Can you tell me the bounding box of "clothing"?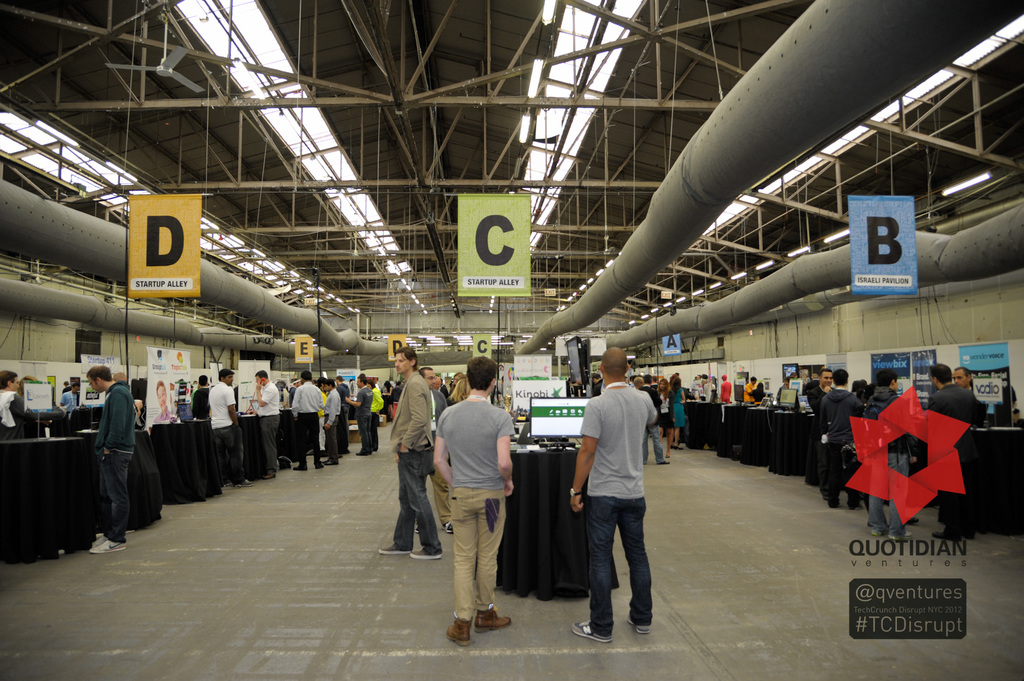
pyautogui.locateOnScreen(355, 387, 370, 453).
